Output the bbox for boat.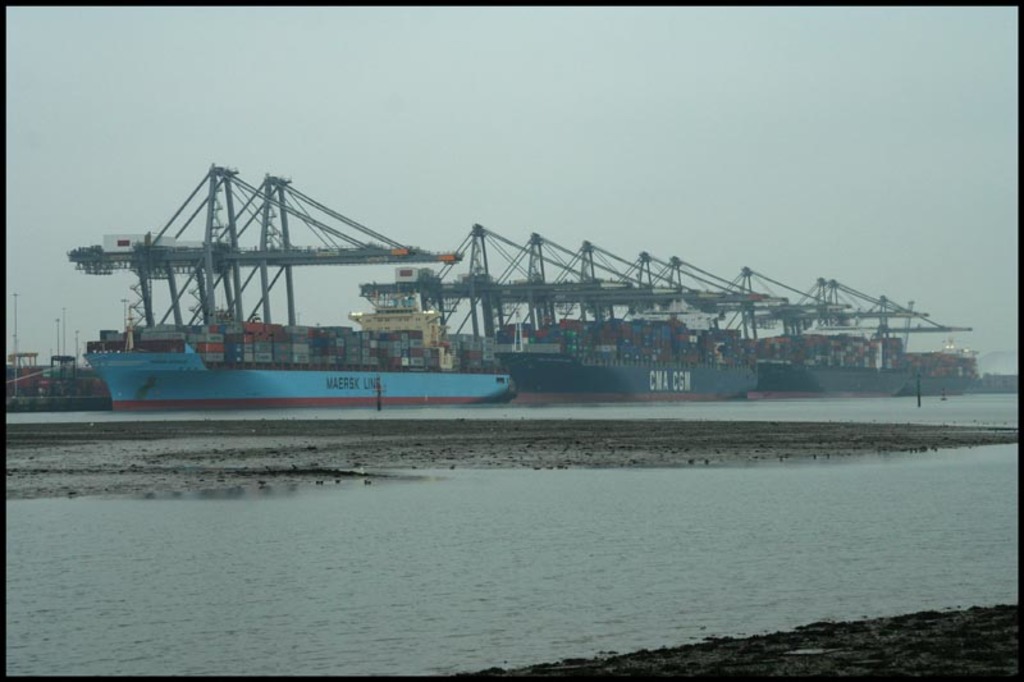
select_region(83, 161, 516, 412).
